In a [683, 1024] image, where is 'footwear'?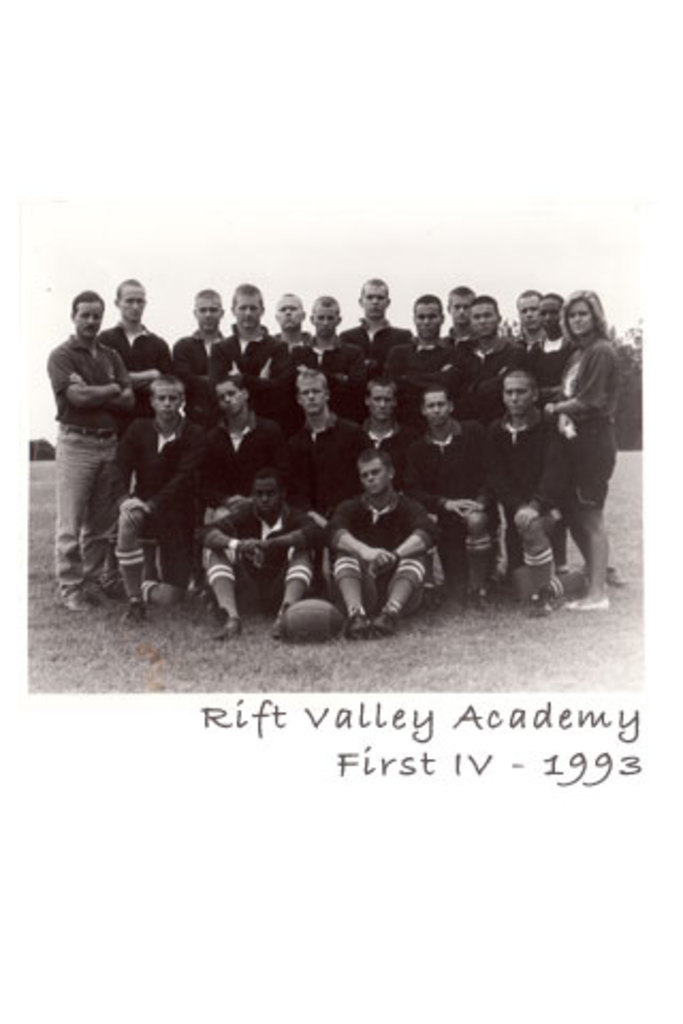
rect(587, 585, 606, 614).
